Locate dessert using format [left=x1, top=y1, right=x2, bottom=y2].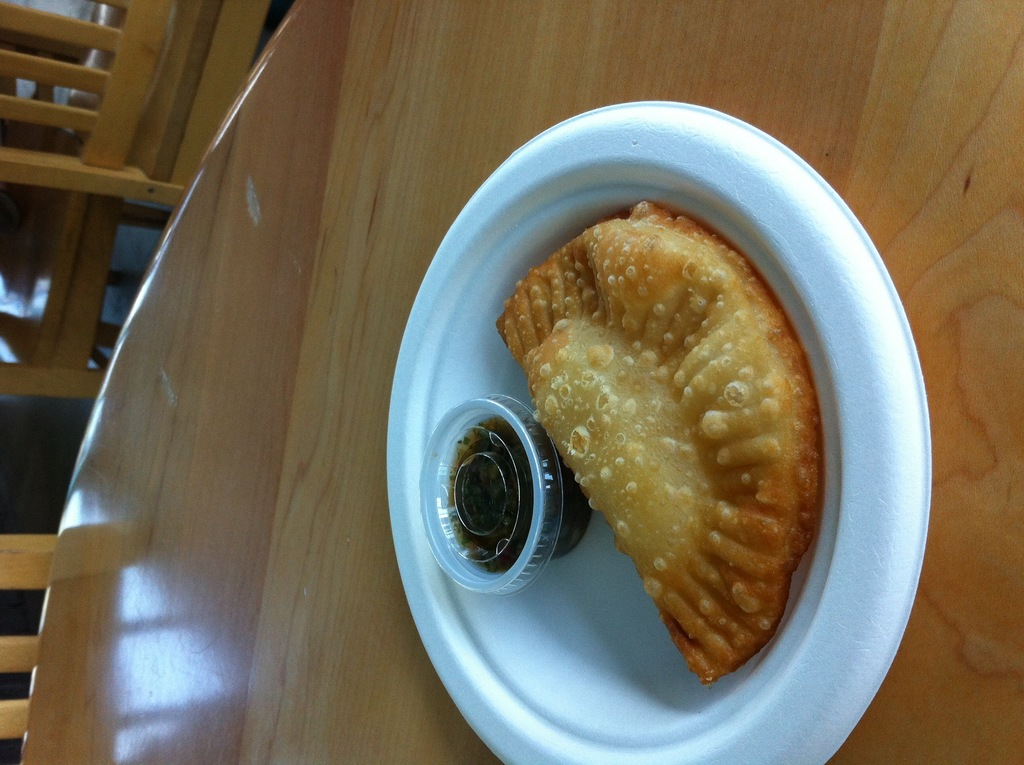
[left=502, top=186, right=835, bottom=700].
